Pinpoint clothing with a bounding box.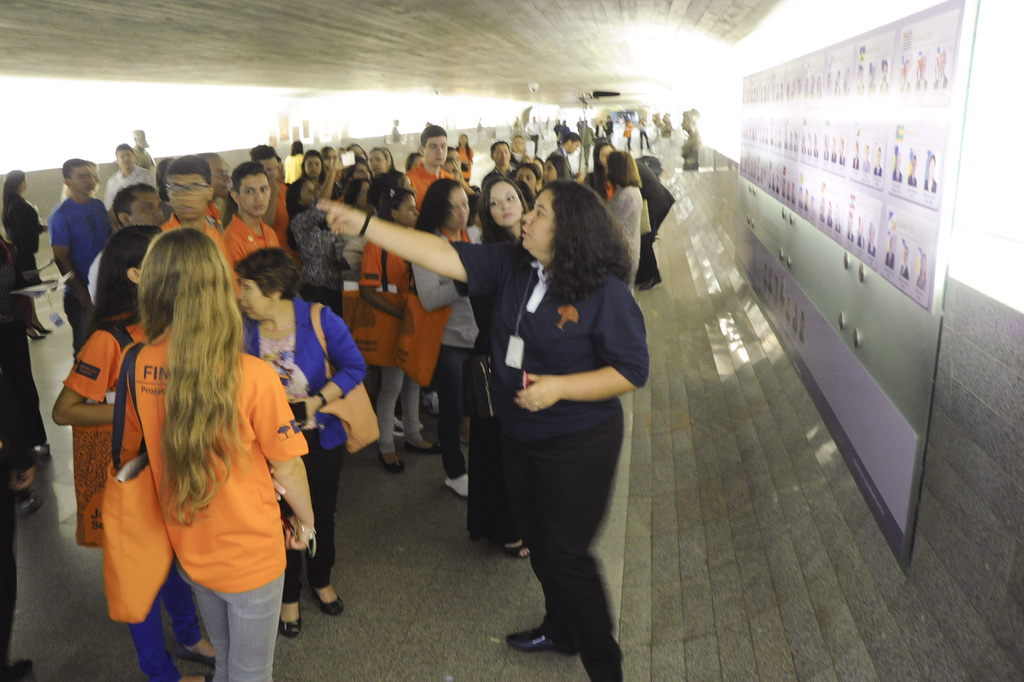
select_region(599, 185, 637, 283).
